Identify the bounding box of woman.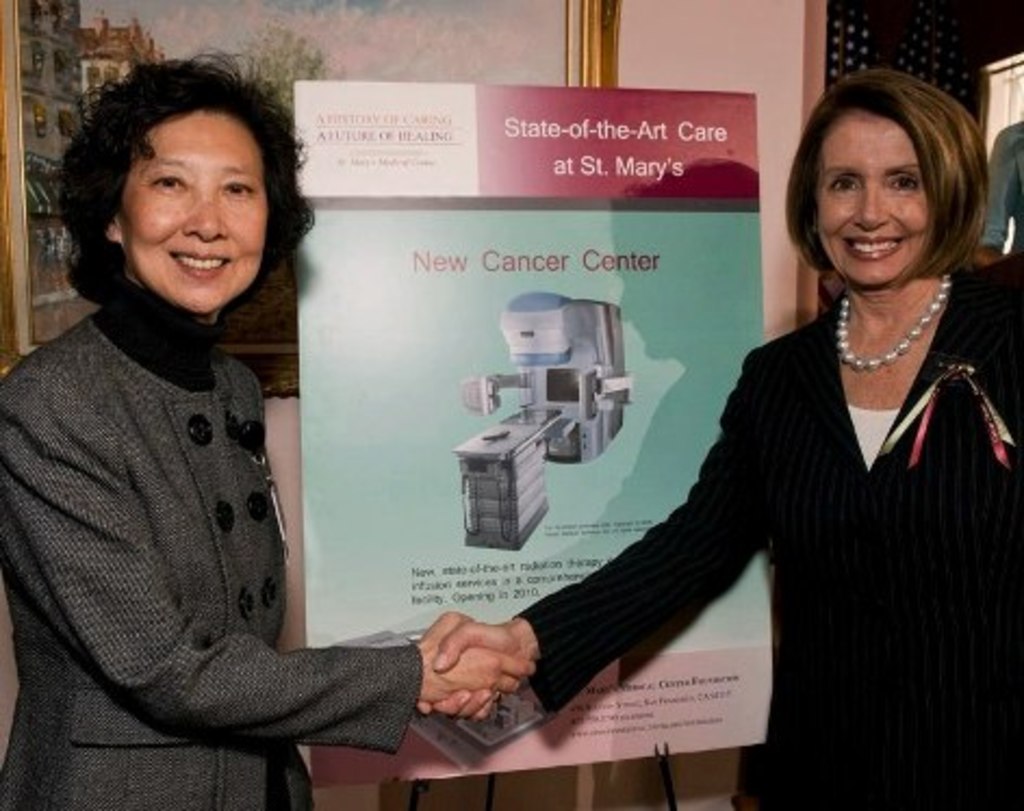
box=[0, 50, 371, 804].
